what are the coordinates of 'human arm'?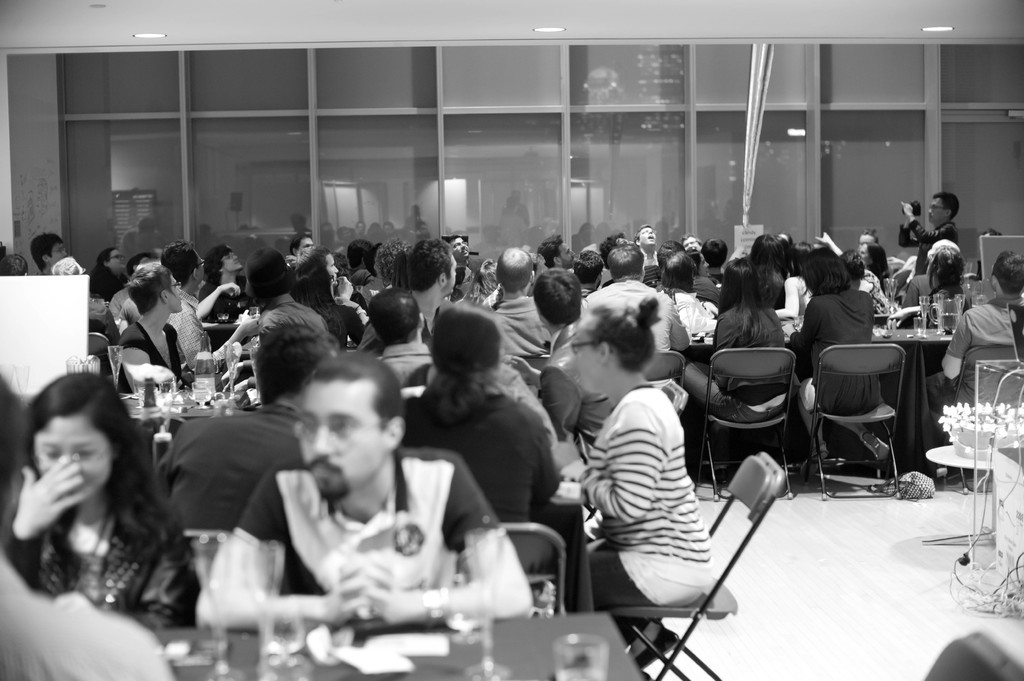
173:319:261:371.
